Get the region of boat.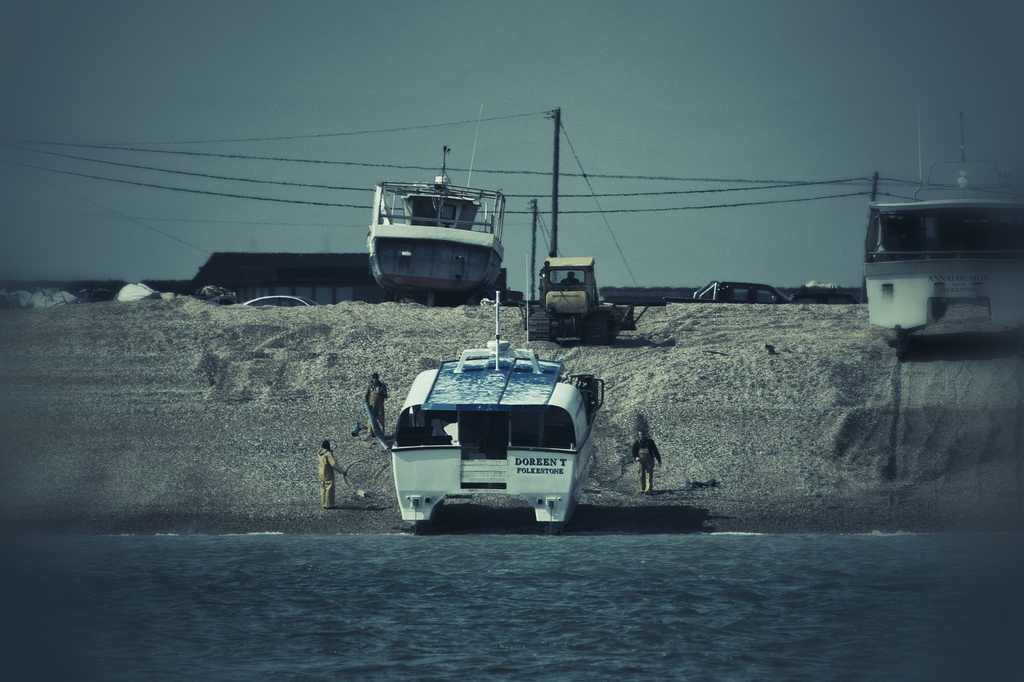
{"left": 371, "top": 288, "right": 605, "bottom": 534}.
